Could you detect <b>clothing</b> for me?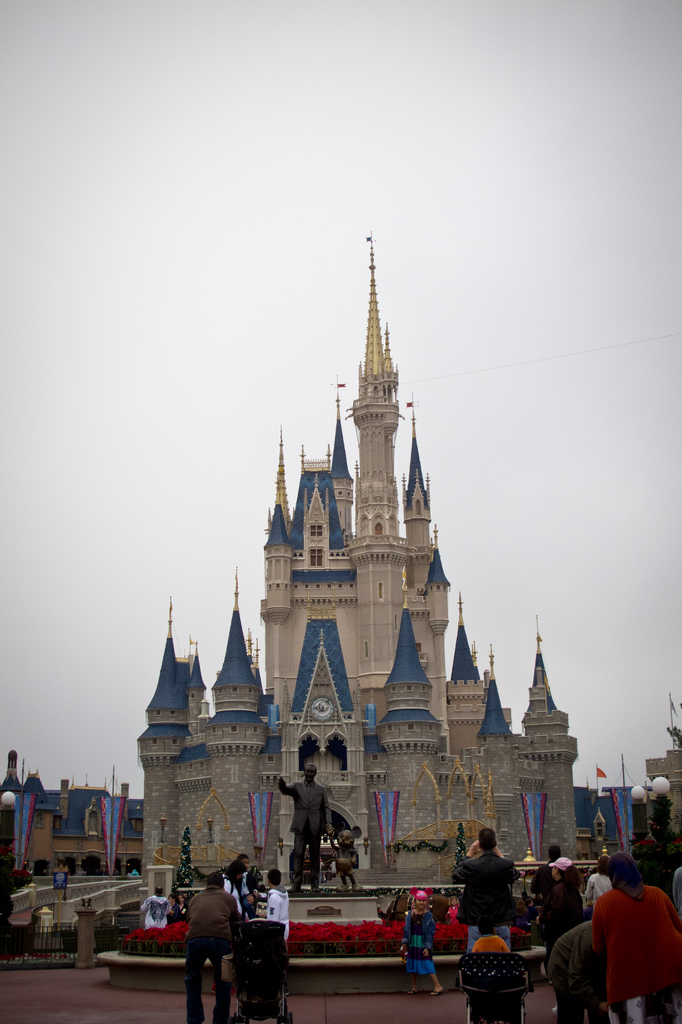
Detection result: box=[539, 884, 580, 947].
